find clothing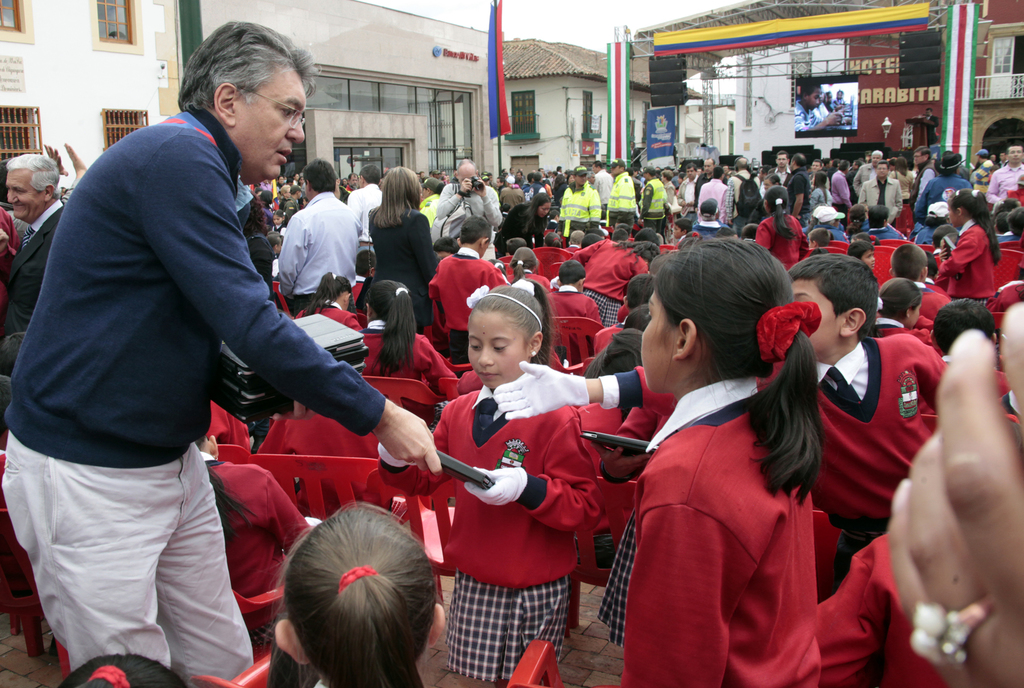
(left=915, top=283, right=956, bottom=316)
